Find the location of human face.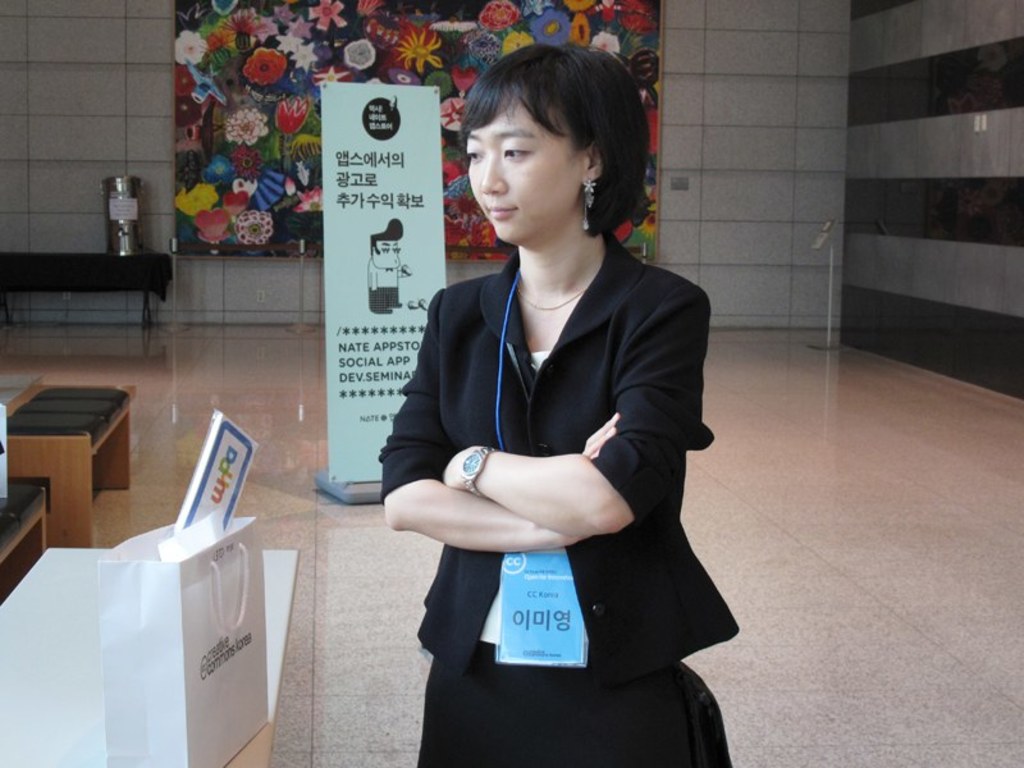
Location: (372,242,401,268).
